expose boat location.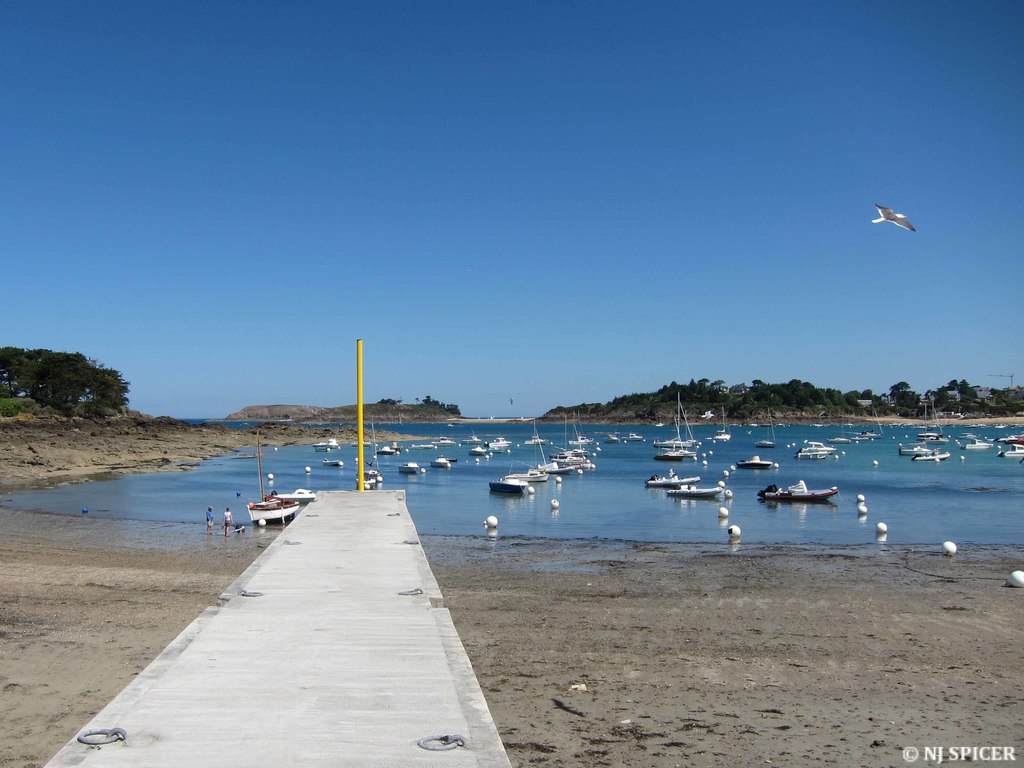
Exposed at [897,445,940,457].
